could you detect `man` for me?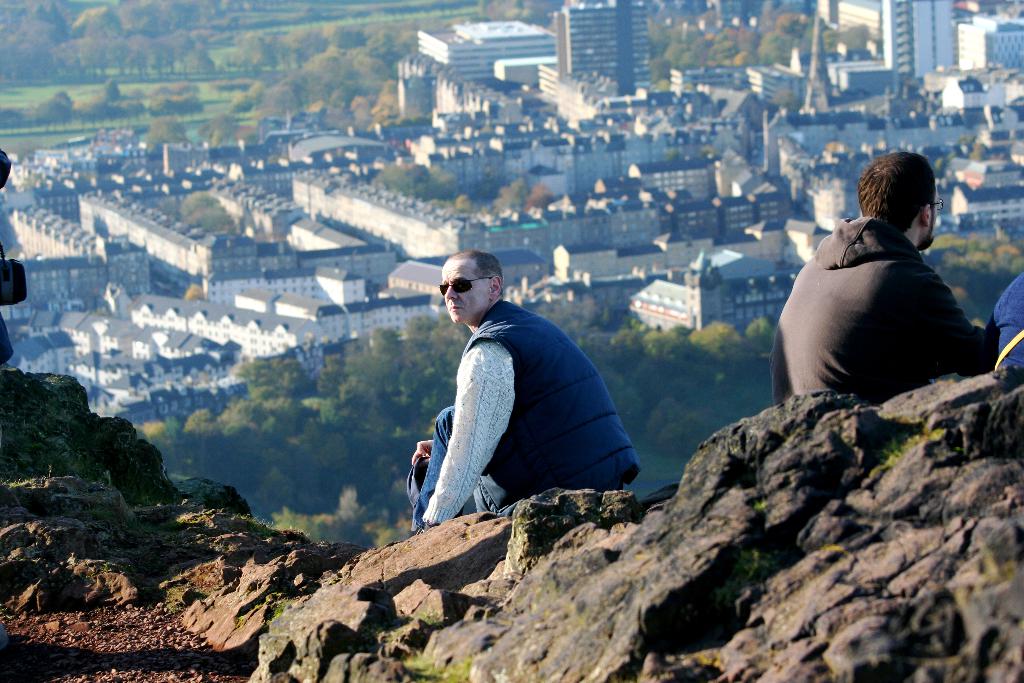
Detection result: region(411, 251, 632, 531).
